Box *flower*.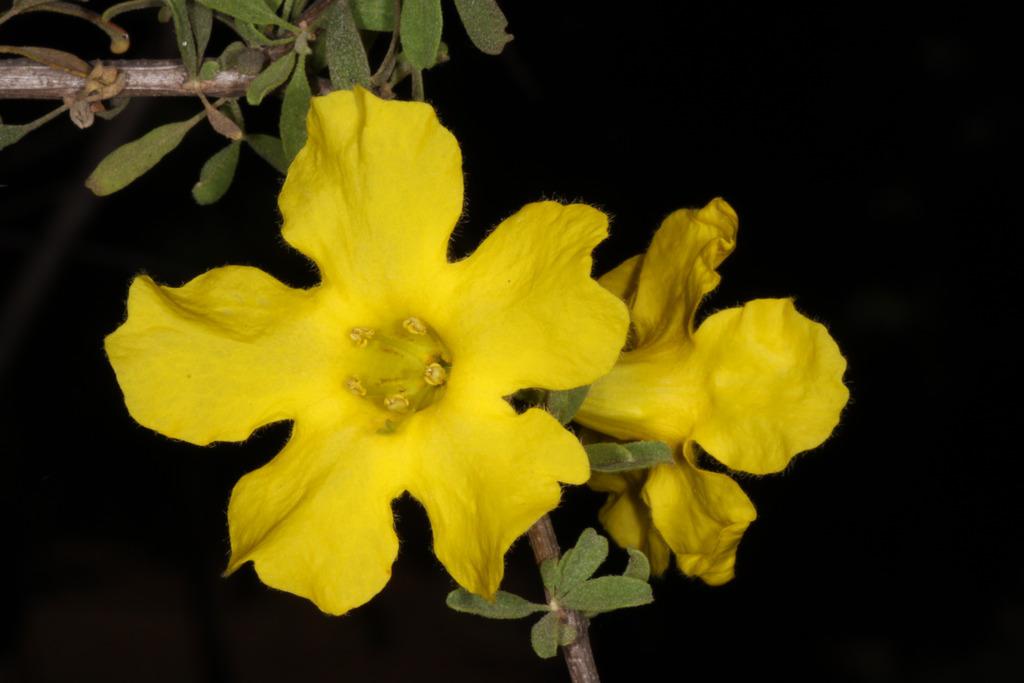
(574,198,842,582).
